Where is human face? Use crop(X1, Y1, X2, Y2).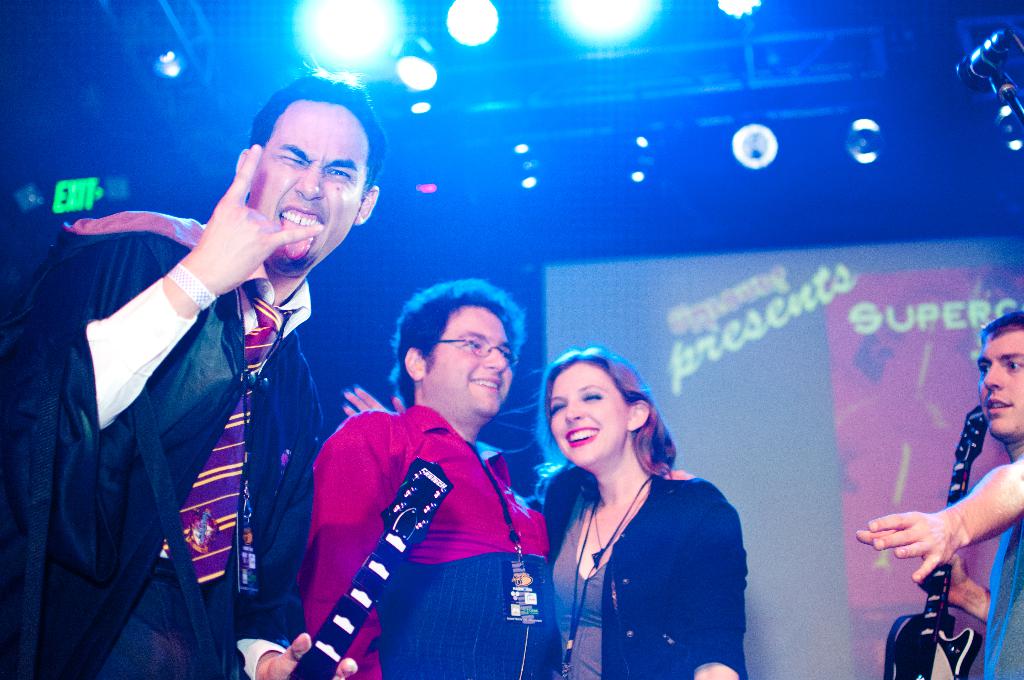
crop(977, 329, 1023, 439).
